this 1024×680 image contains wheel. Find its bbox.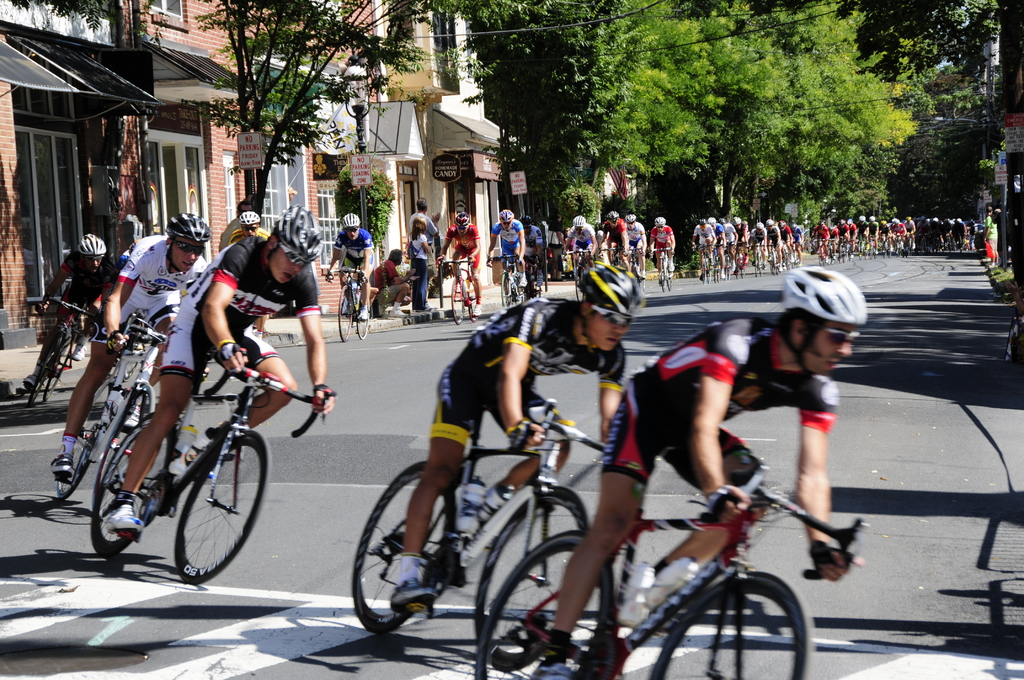
[712, 256, 719, 282].
